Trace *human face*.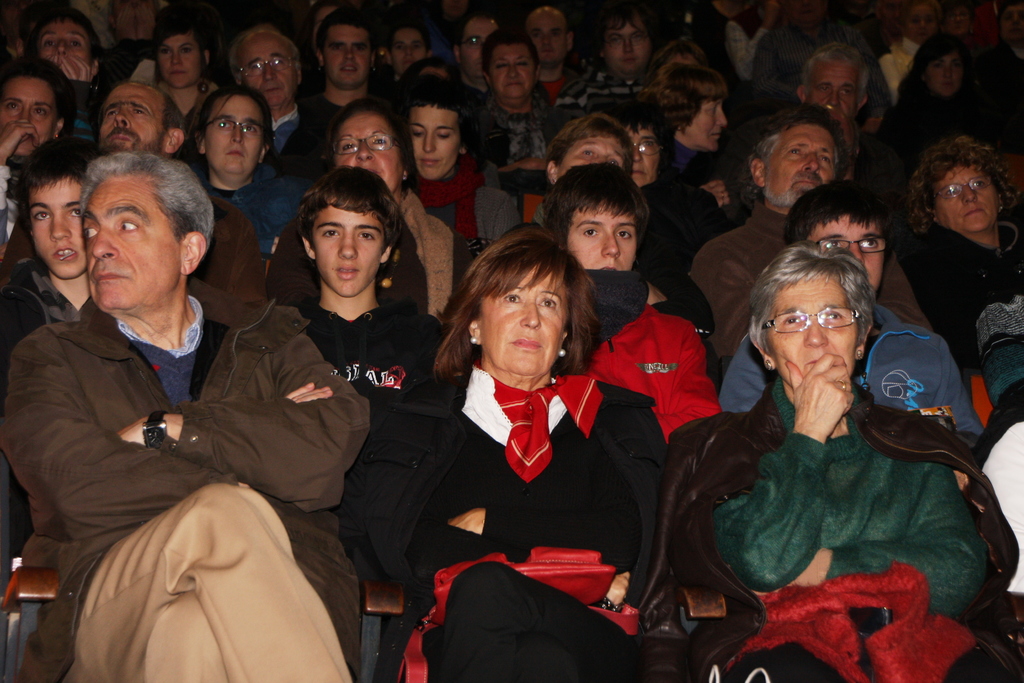
Traced to rect(234, 36, 304, 107).
